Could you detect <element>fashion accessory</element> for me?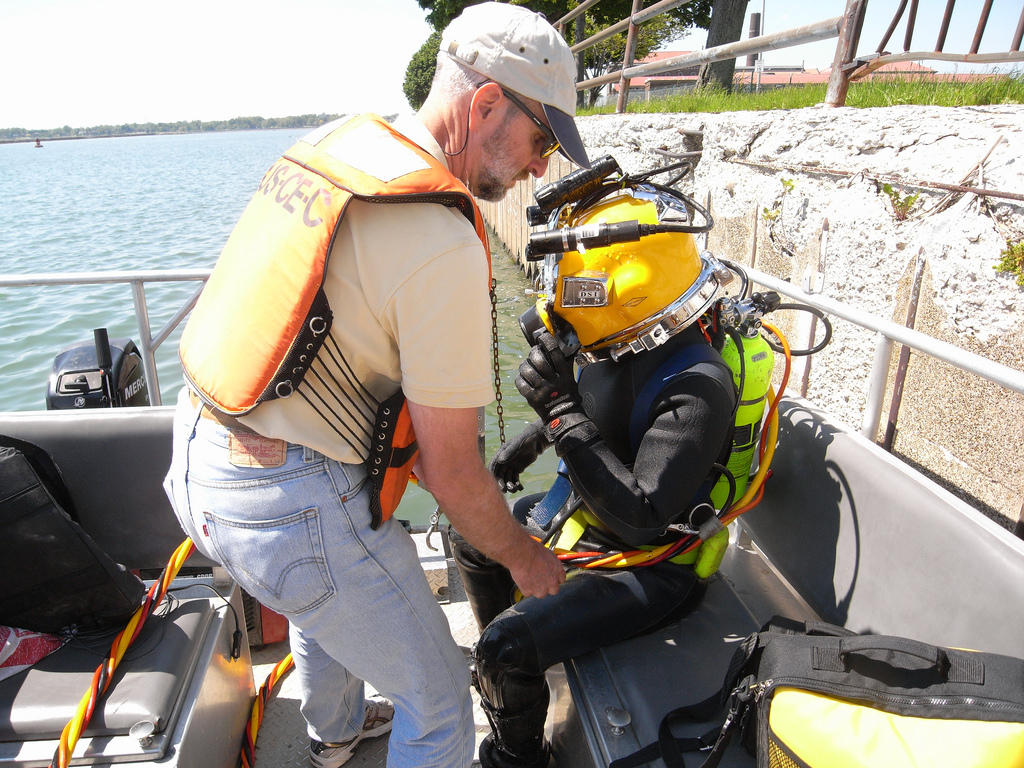
Detection result: select_region(439, 0, 593, 169).
